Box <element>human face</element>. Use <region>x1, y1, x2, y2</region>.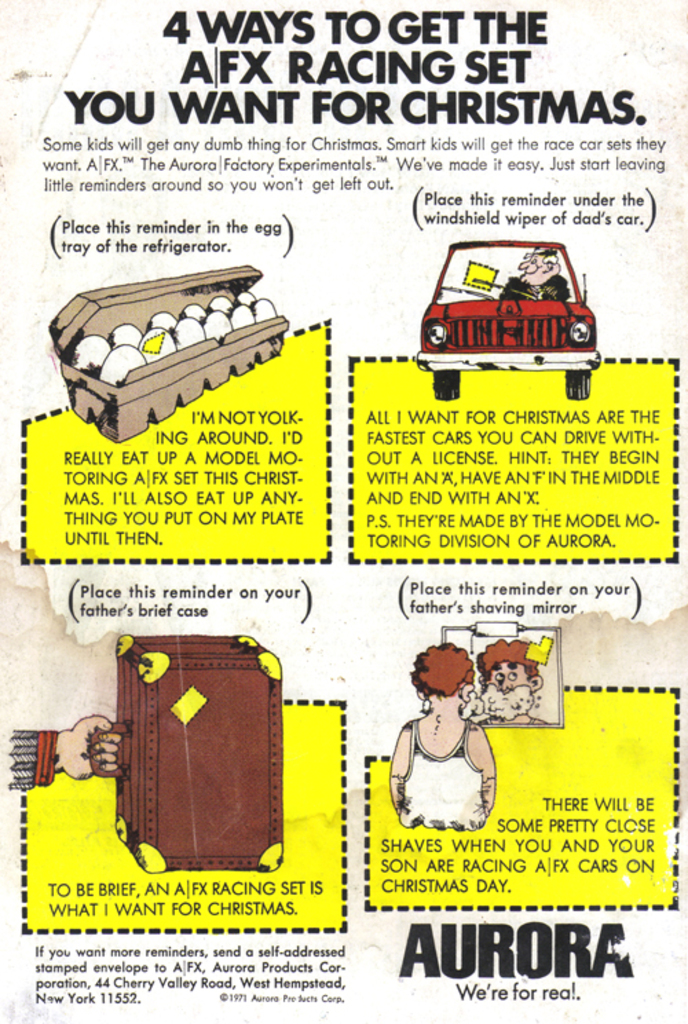
<region>486, 663, 531, 712</region>.
